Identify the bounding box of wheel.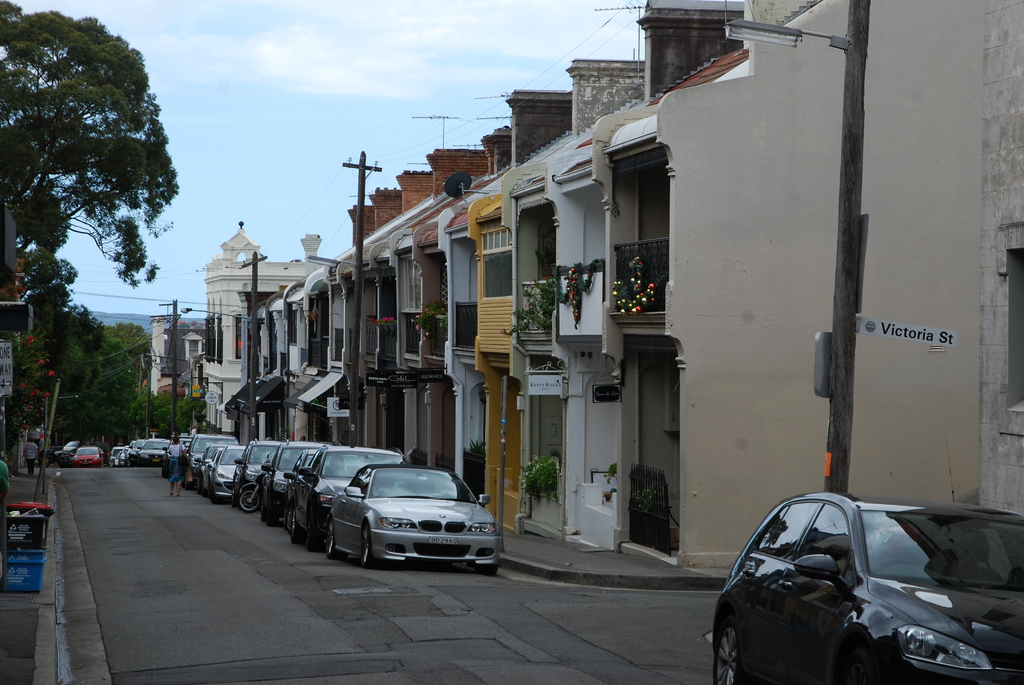
x1=324, y1=512, x2=339, y2=557.
